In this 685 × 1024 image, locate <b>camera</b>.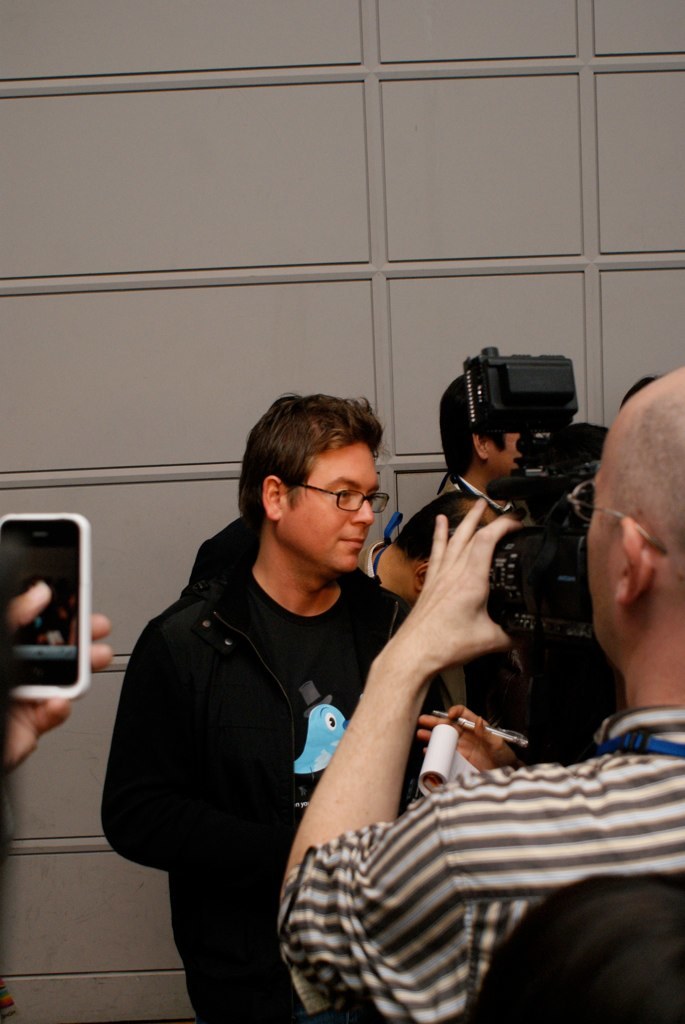
Bounding box: 464,349,629,718.
